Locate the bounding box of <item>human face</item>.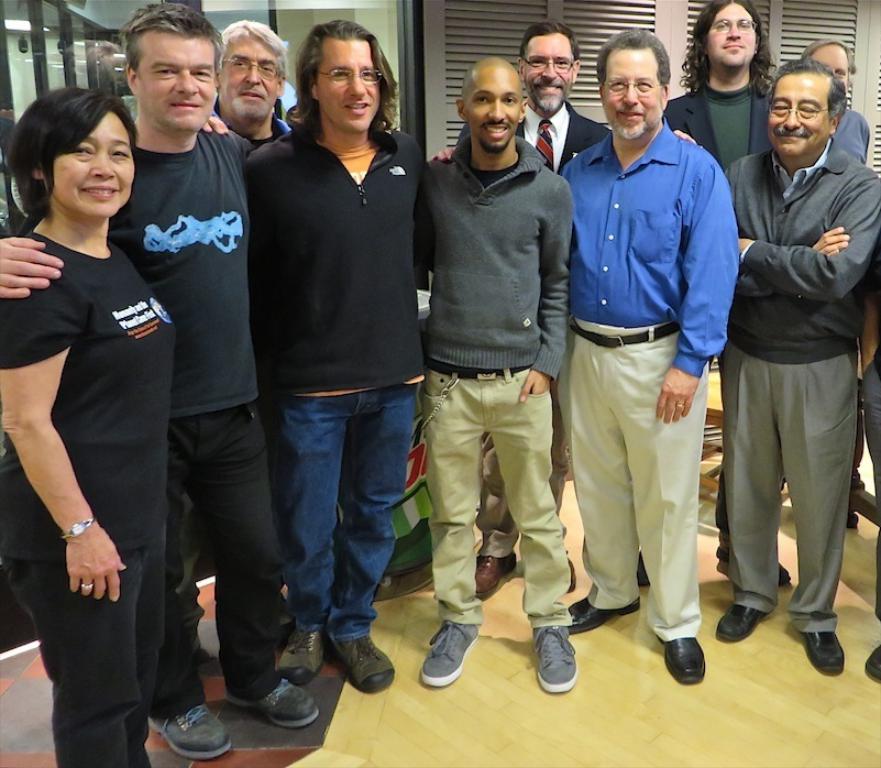
Bounding box: select_region(49, 113, 133, 226).
